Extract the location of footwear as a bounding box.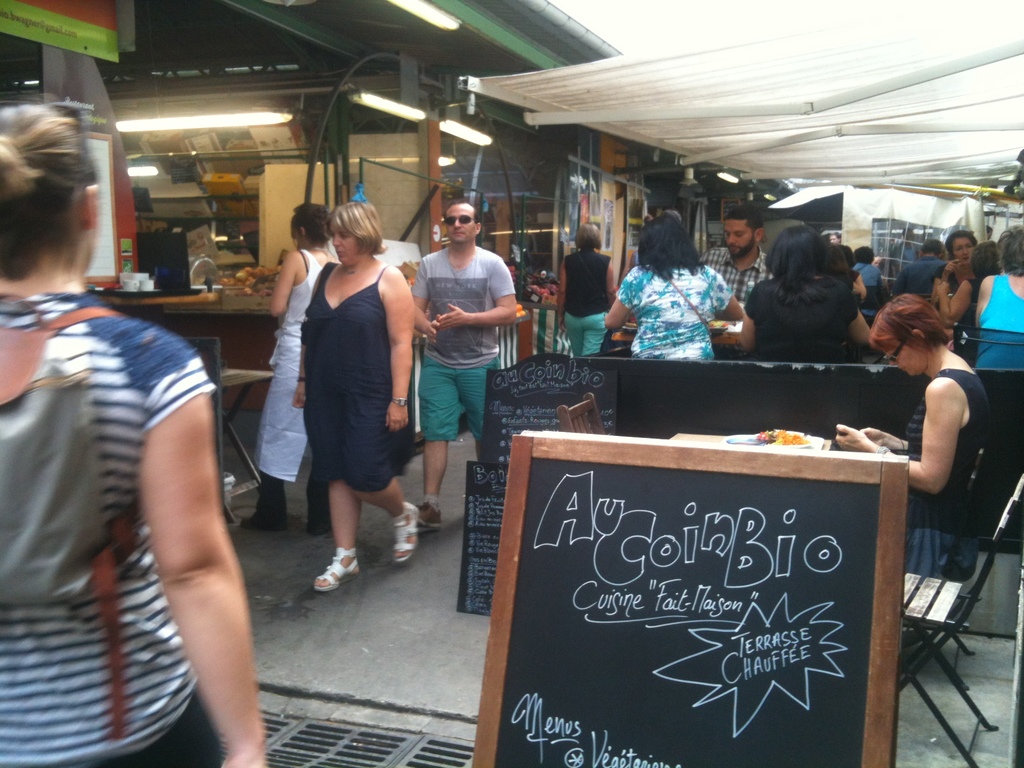
pyautogui.locateOnScreen(307, 519, 328, 535).
